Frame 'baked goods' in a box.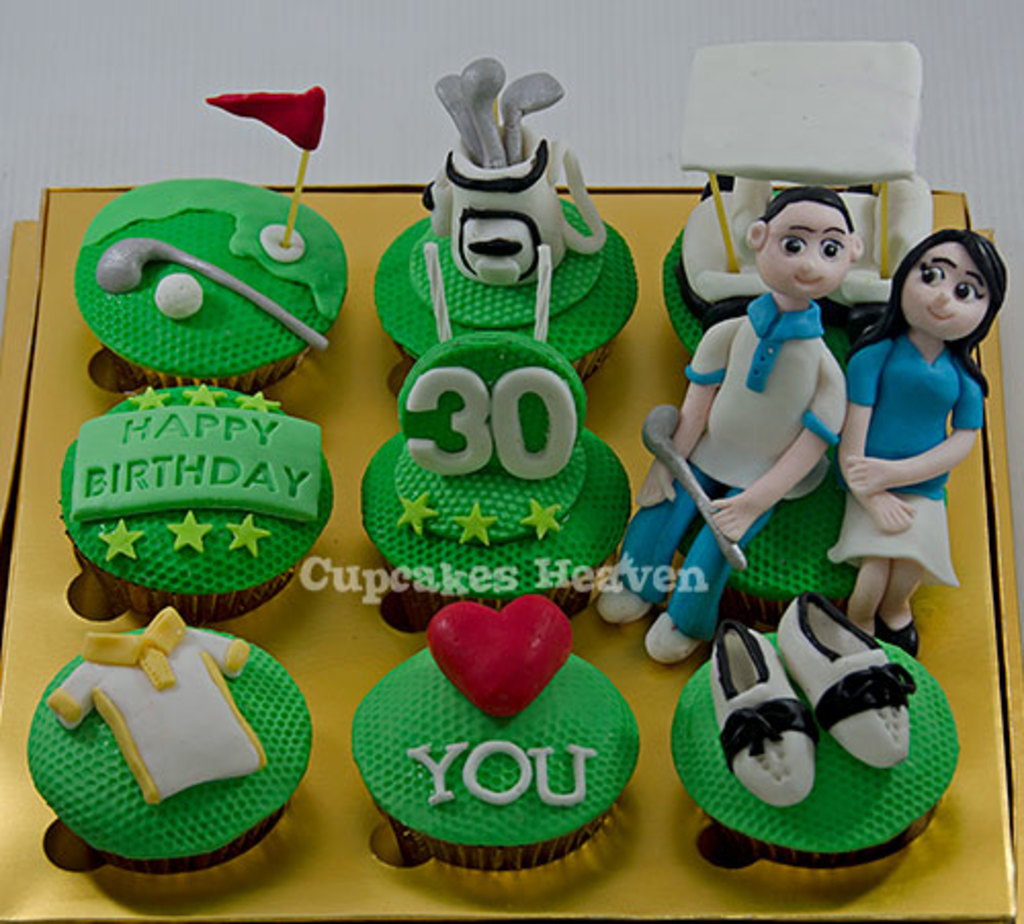
locate(586, 182, 997, 625).
